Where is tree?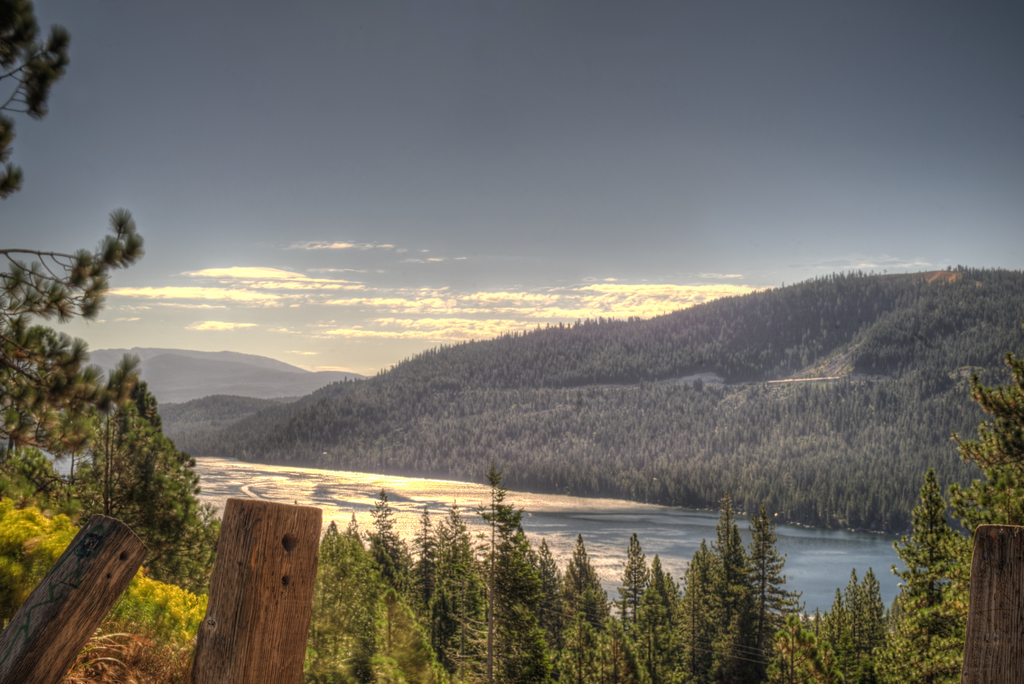
[740,507,797,683].
